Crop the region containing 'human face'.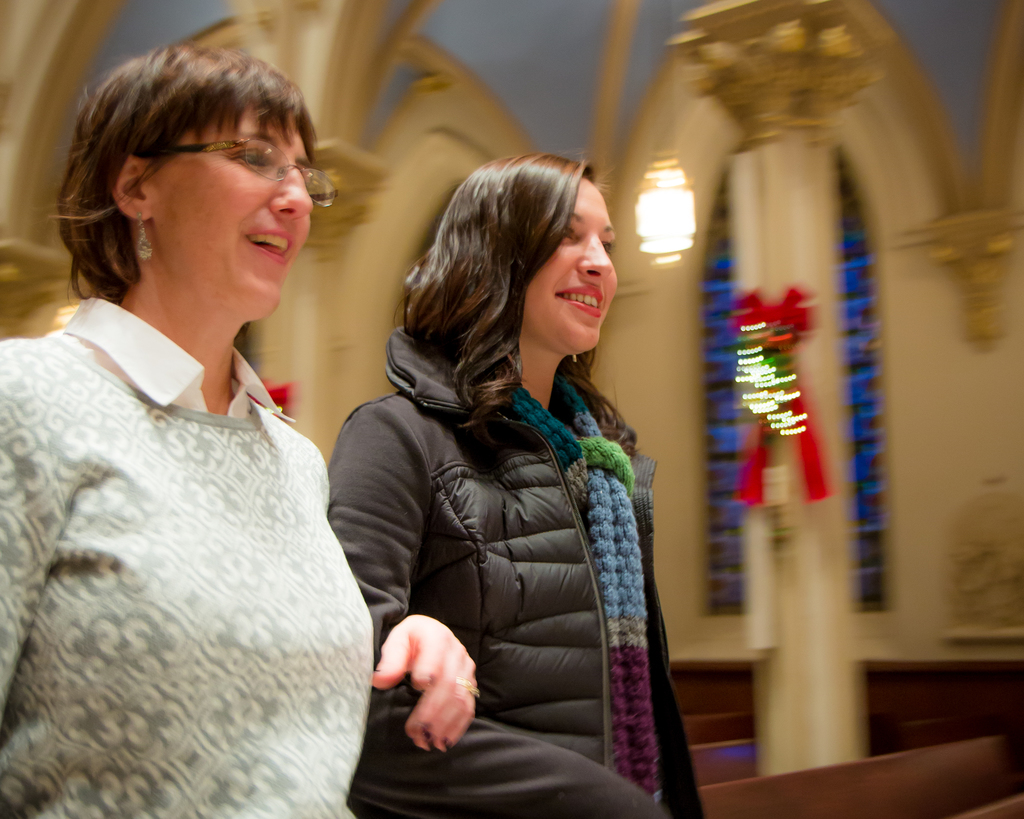
Crop region: box=[157, 101, 312, 310].
